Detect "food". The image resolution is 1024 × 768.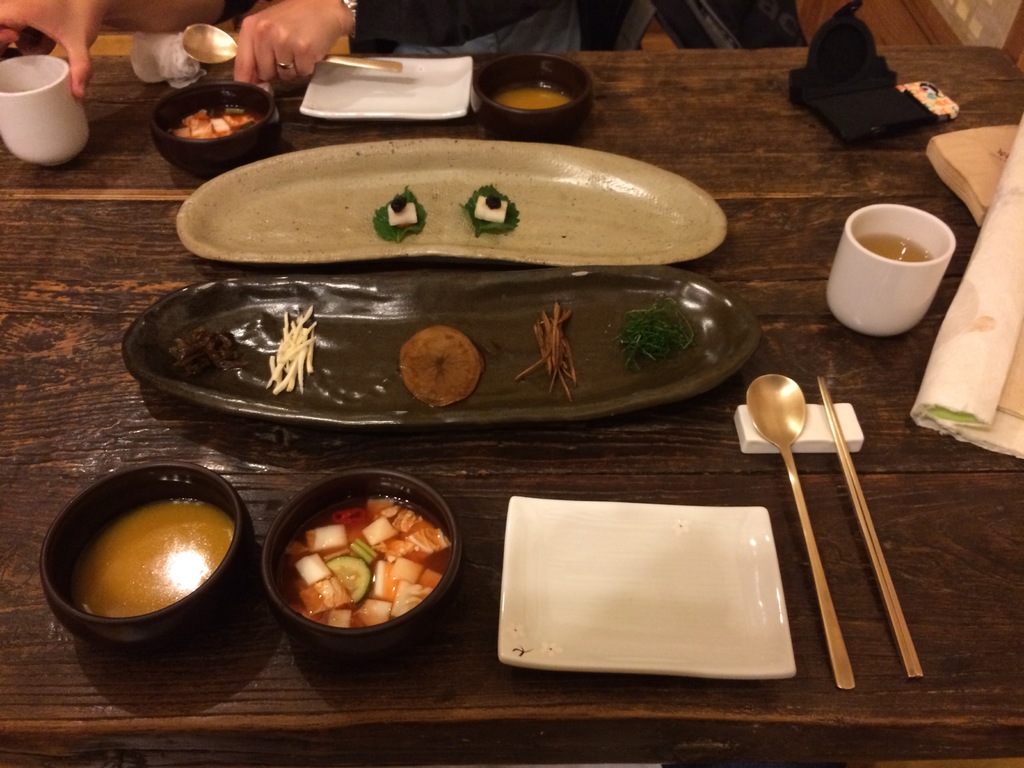
l=264, t=304, r=325, b=397.
